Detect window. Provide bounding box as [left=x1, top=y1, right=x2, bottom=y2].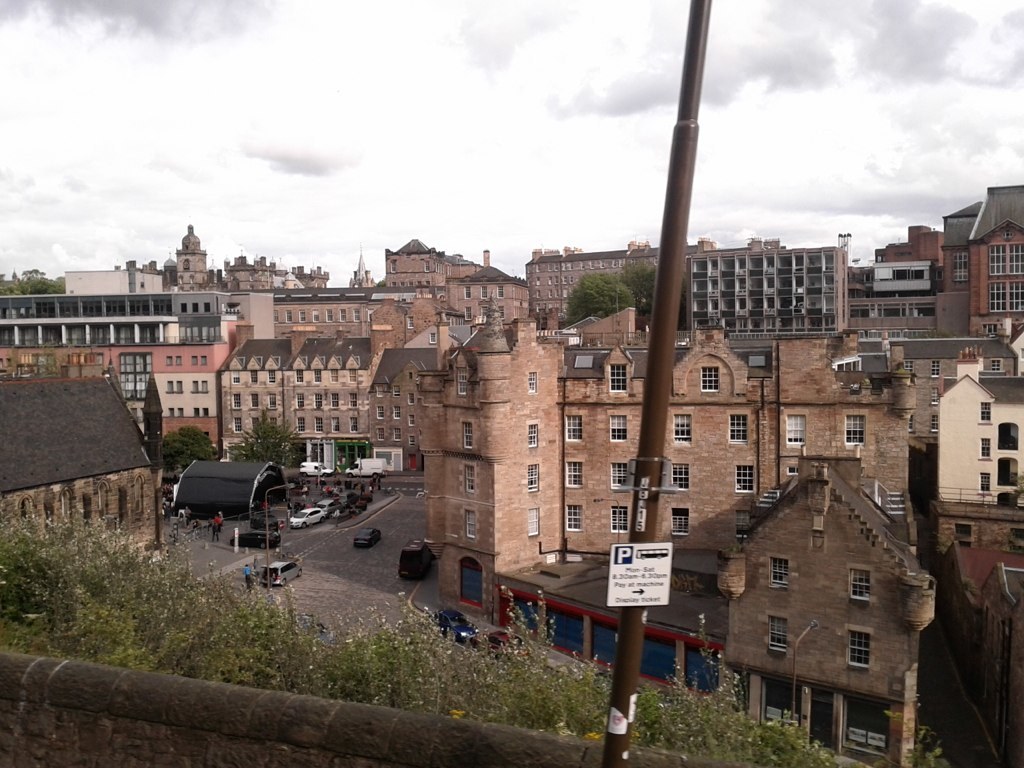
[left=467, top=516, right=473, bottom=533].
